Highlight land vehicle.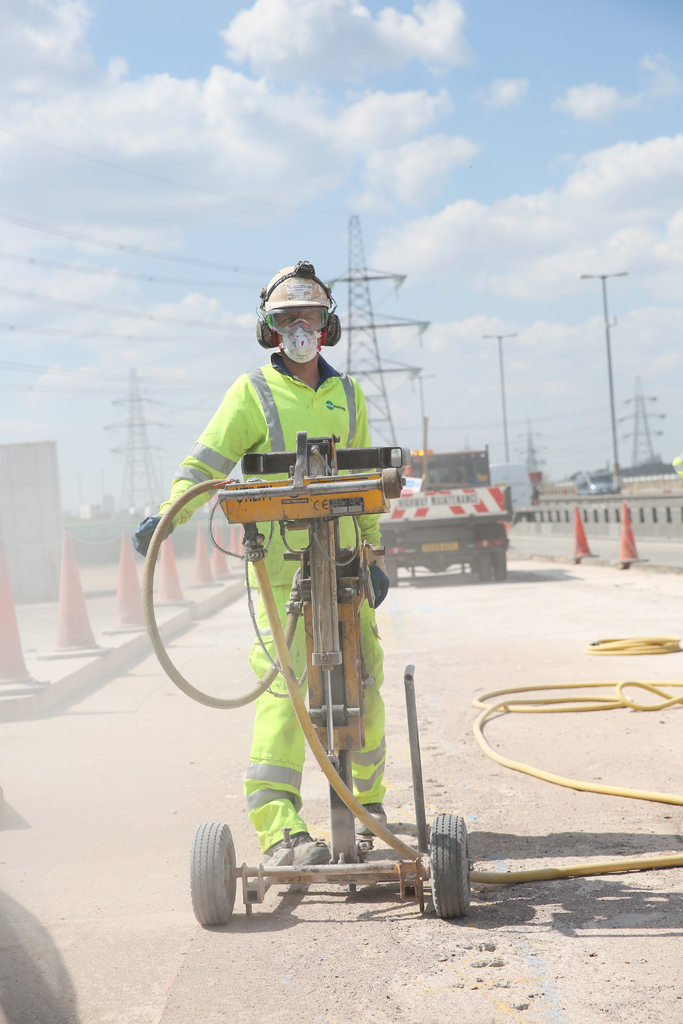
Highlighted region: (578, 470, 618, 494).
